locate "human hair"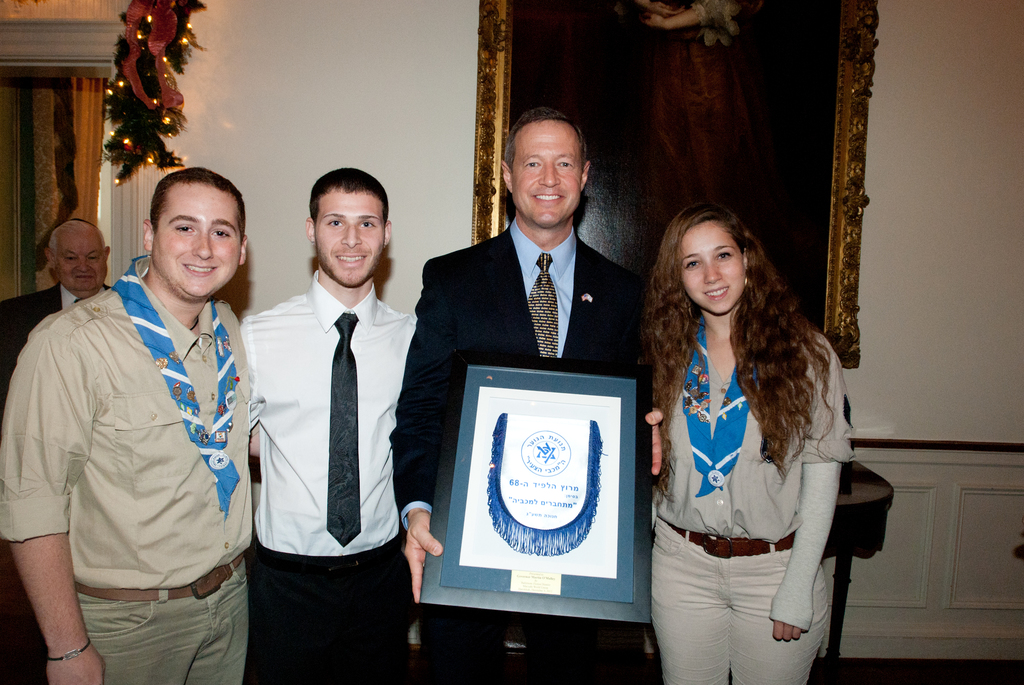
503 106 582 172
